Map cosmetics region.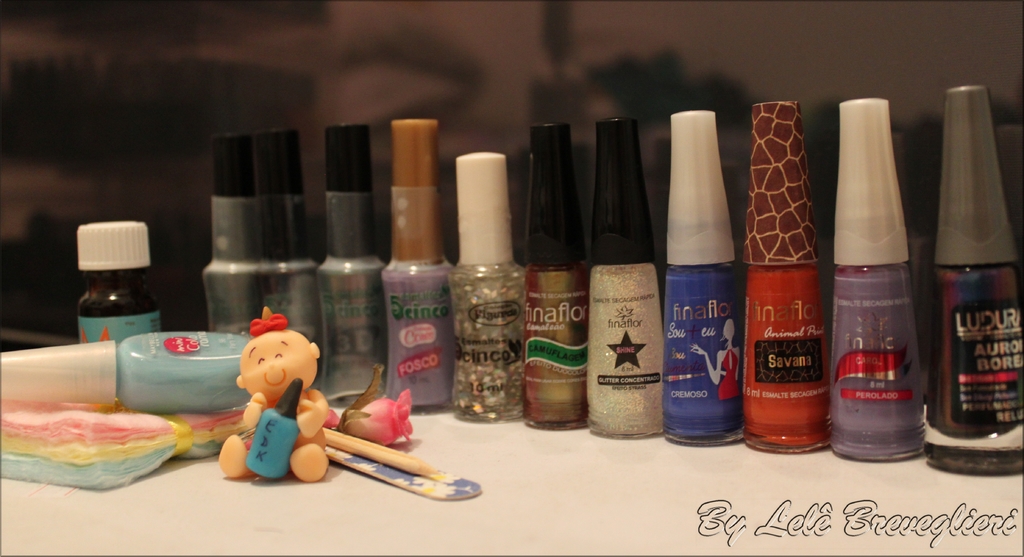
Mapped to bbox(528, 123, 592, 434).
